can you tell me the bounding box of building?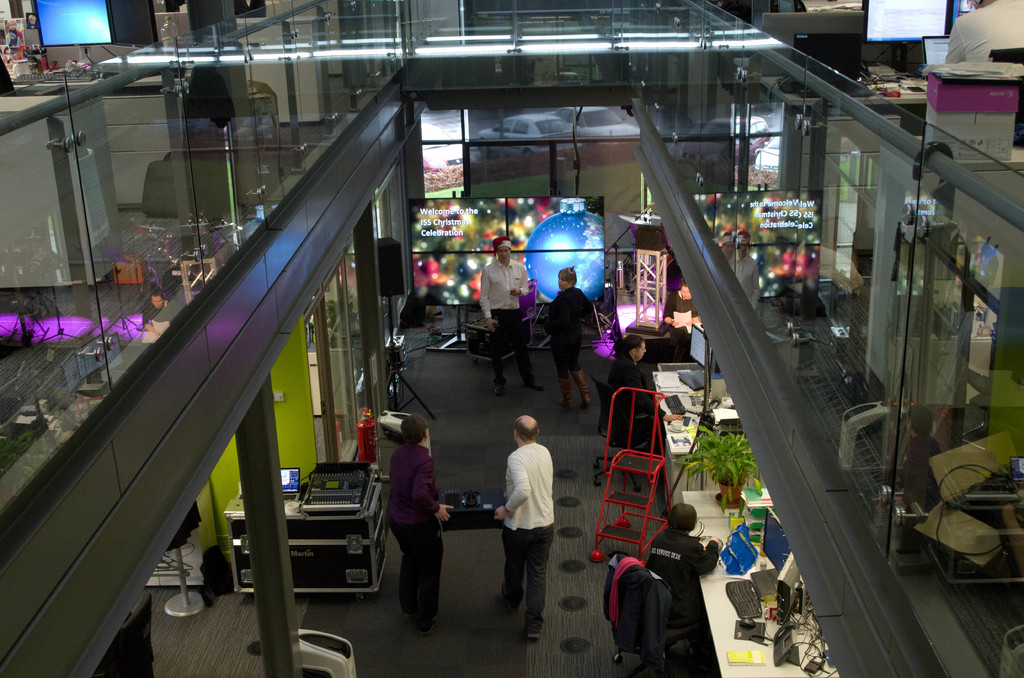
[0,0,1023,677].
